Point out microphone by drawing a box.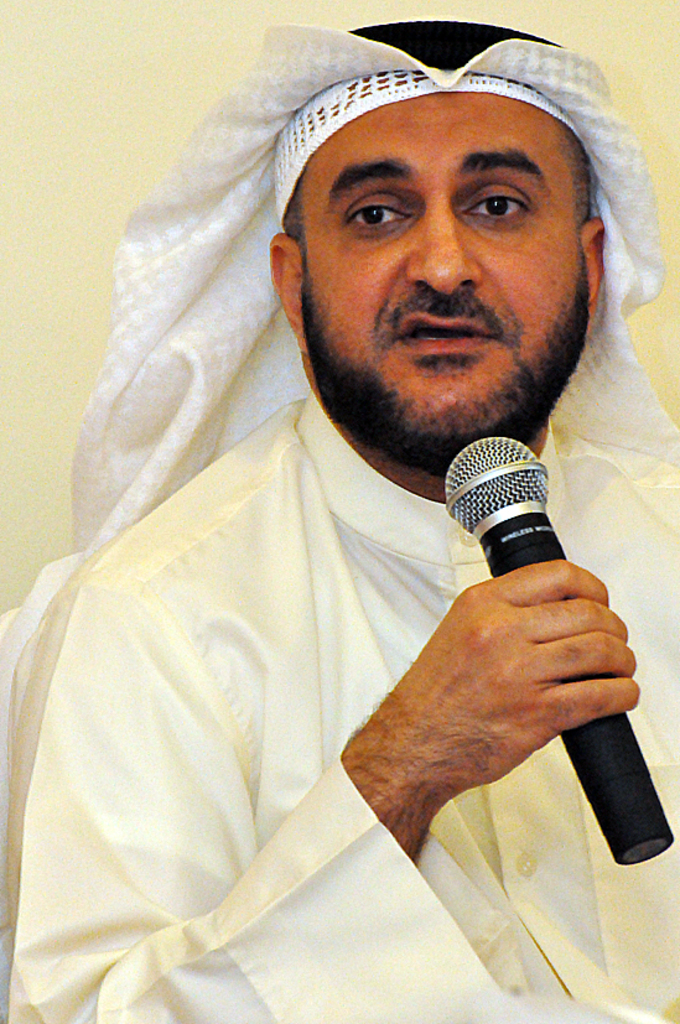
442/435/679/863.
